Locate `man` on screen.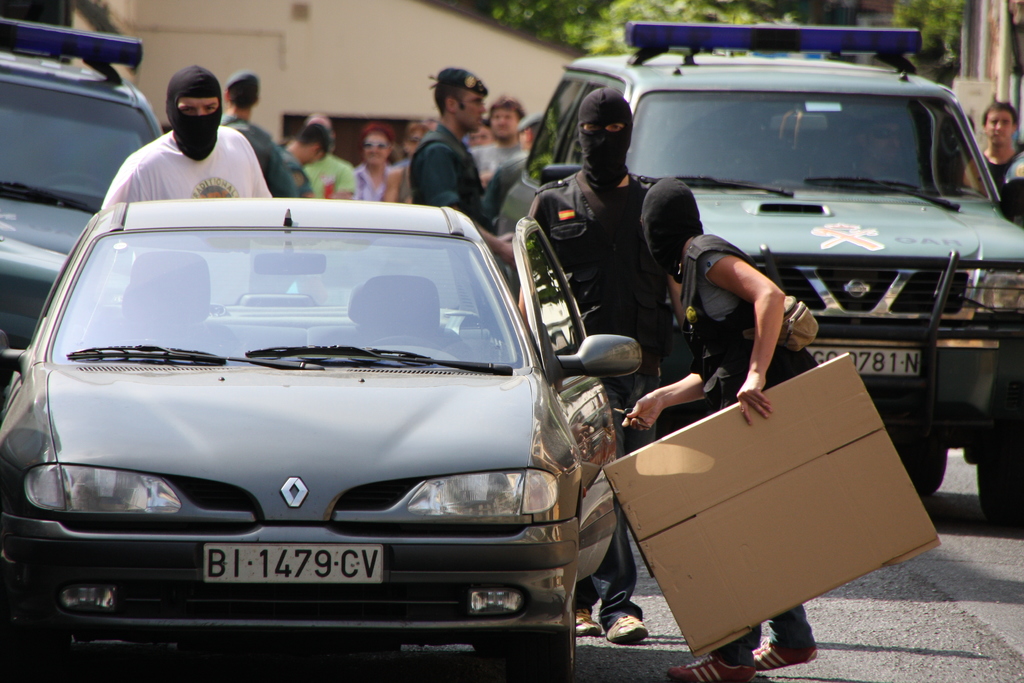
On screen at <bbox>391, 78, 515, 211</bbox>.
